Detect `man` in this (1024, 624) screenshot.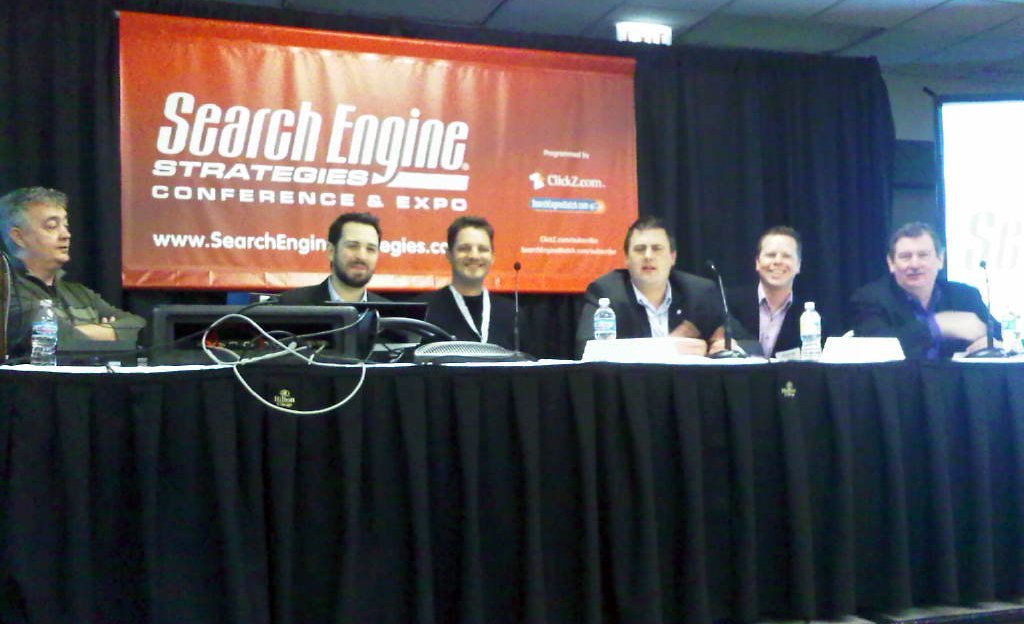
Detection: x1=292 y1=204 x2=395 y2=316.
